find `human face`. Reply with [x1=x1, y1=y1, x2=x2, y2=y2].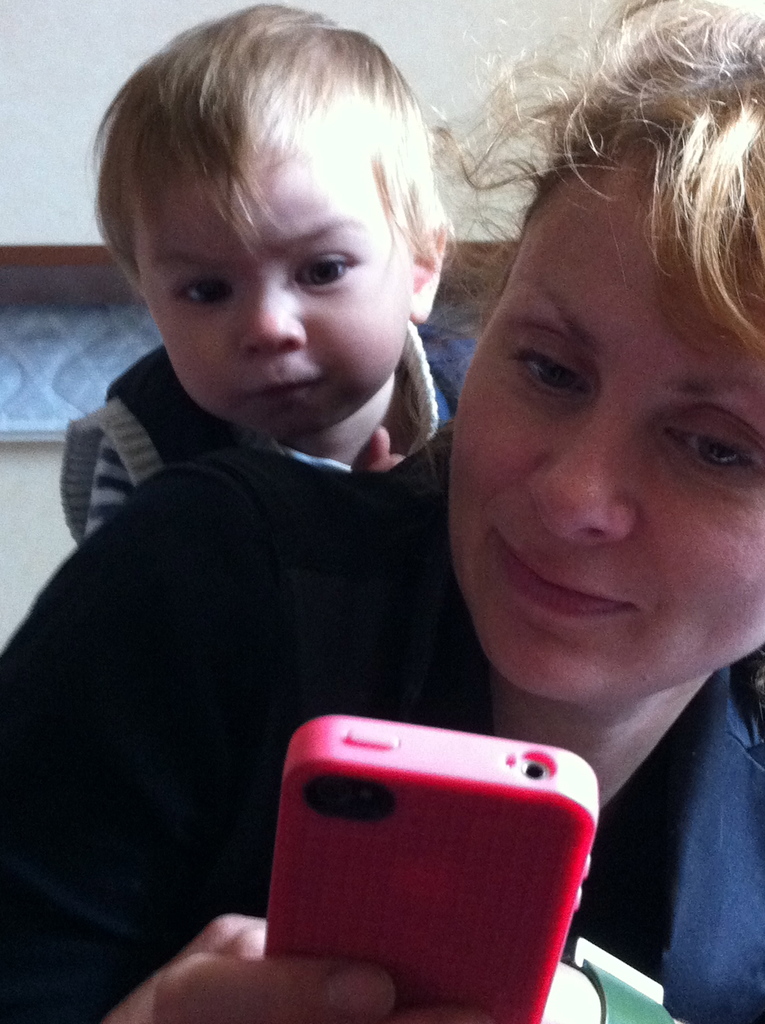
[x1=452, y1=158, x2=764, y2=700].
